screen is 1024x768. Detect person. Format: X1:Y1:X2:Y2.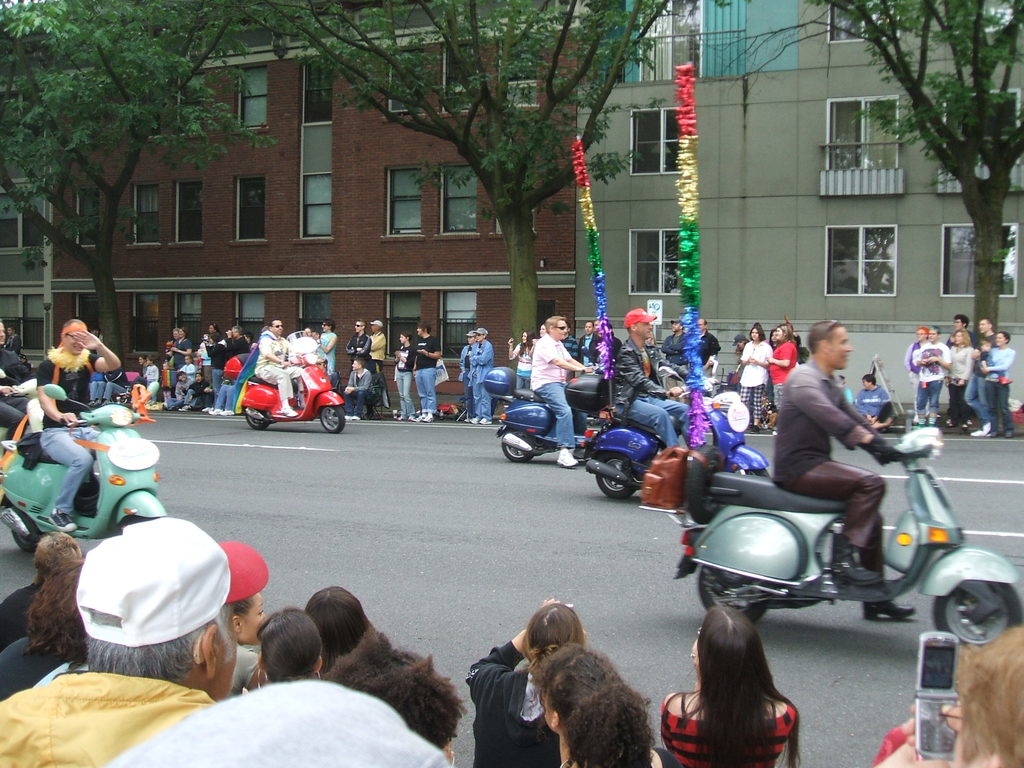
33:317:123:538.
